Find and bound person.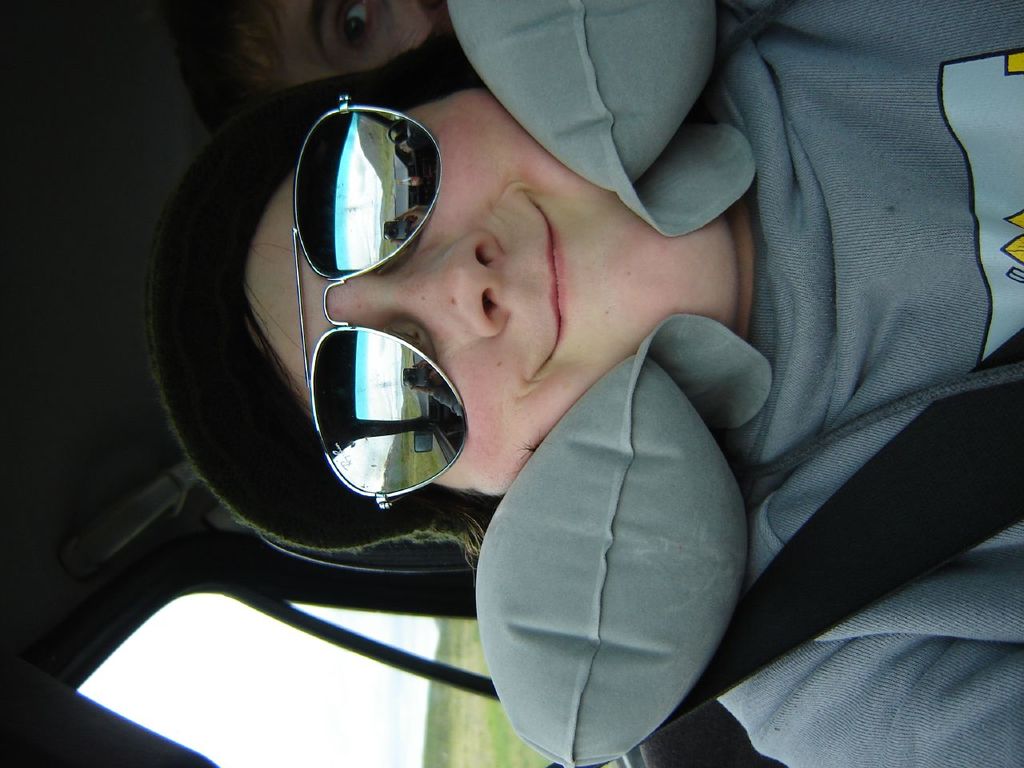
Bound: {"x1": 144, "y1": 0, "x2": 1023, "y2": 767}.
